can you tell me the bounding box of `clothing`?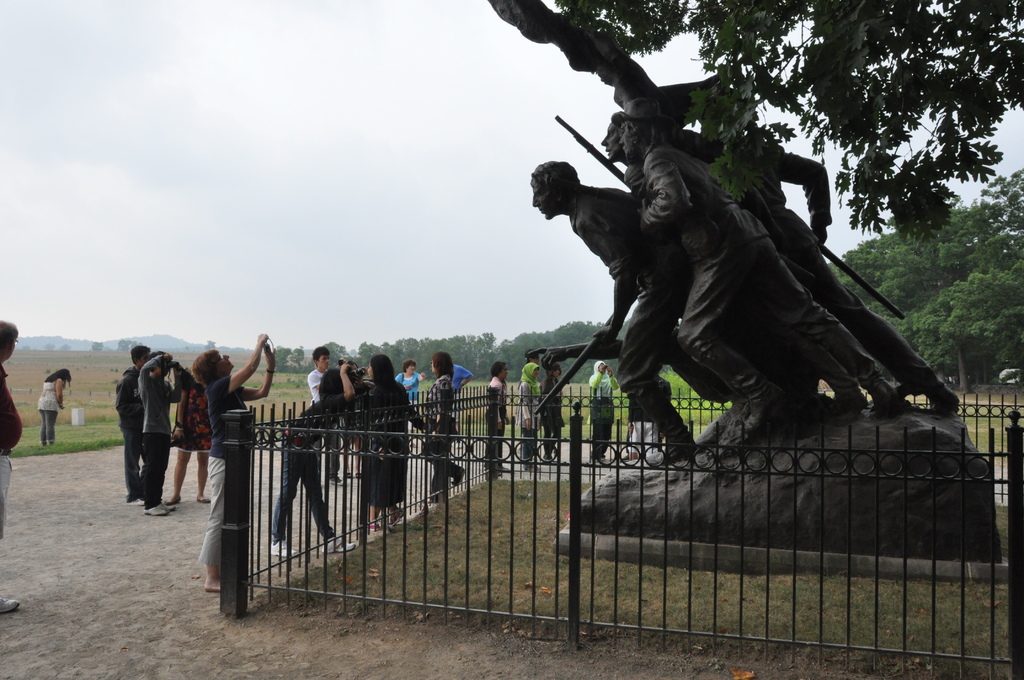
detection(269, 398, 337, 546).
